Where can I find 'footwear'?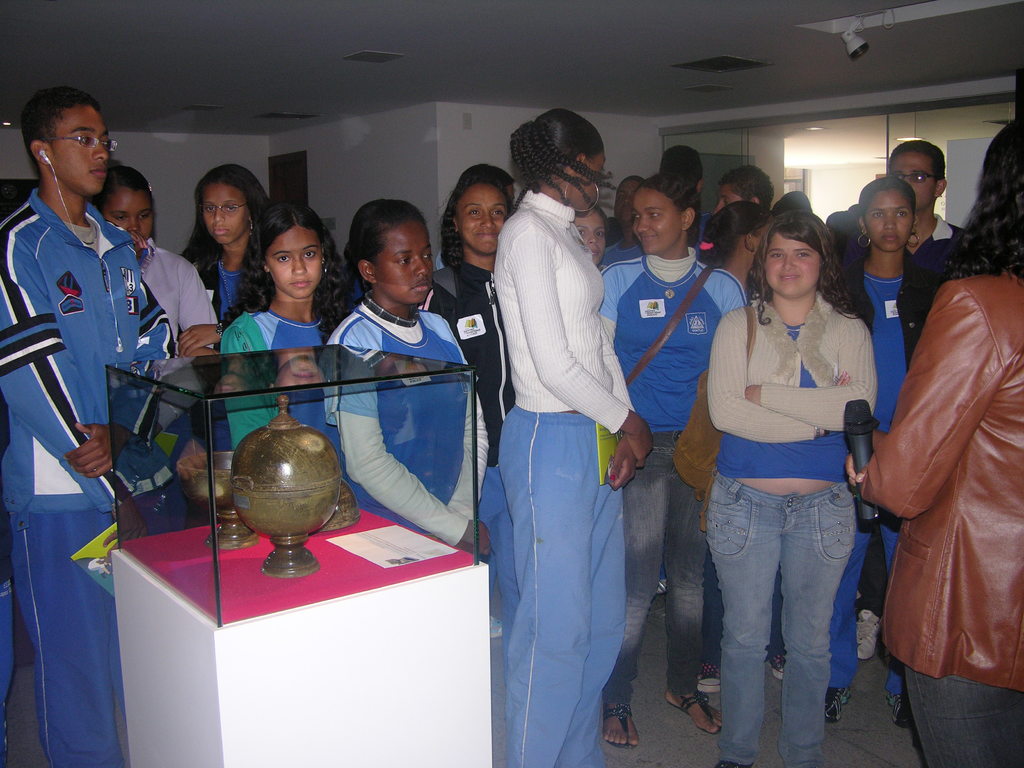
You can find it at x1=825 y1=685 x2=847 y2=722.
